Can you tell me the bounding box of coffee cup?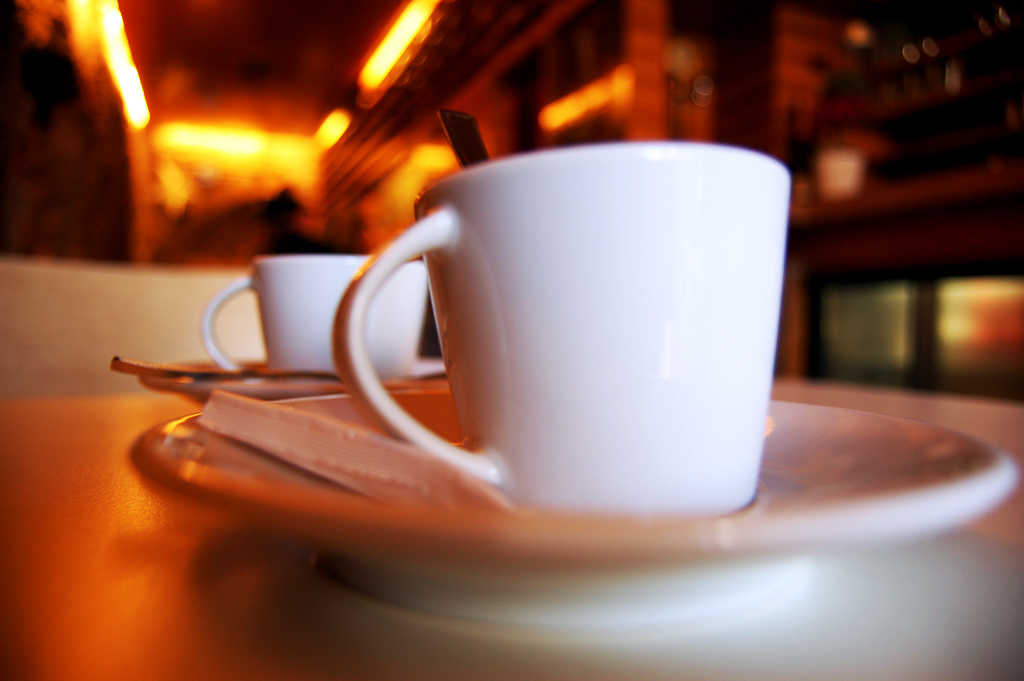
[left=198, top=251, right=430, bottom=392].
